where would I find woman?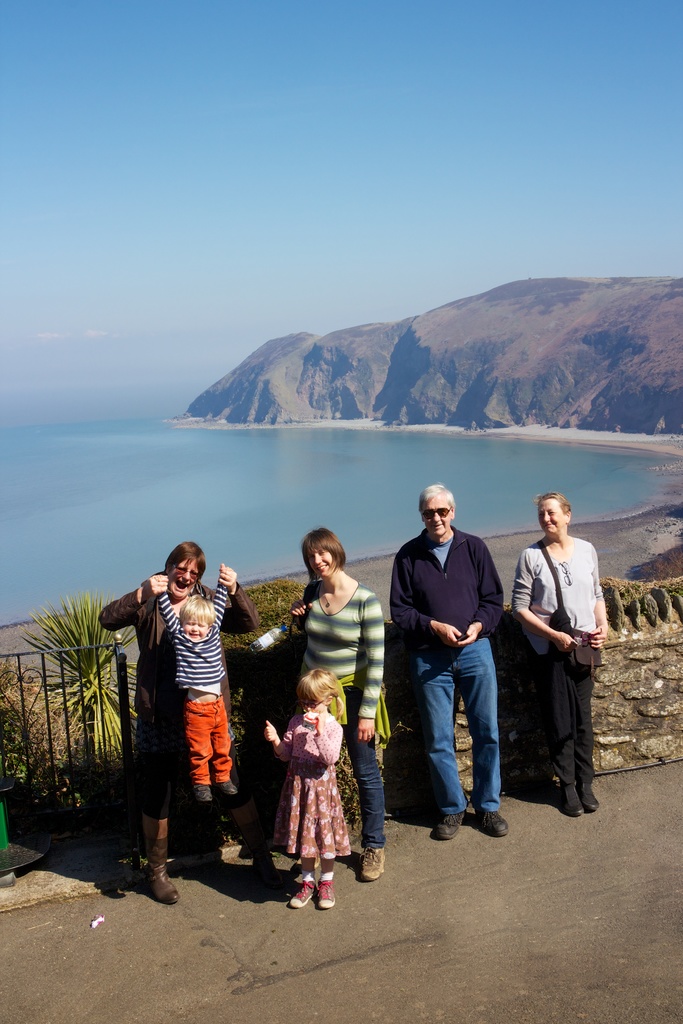
At [x1=502, y1=491, x2=608, y2=824].
